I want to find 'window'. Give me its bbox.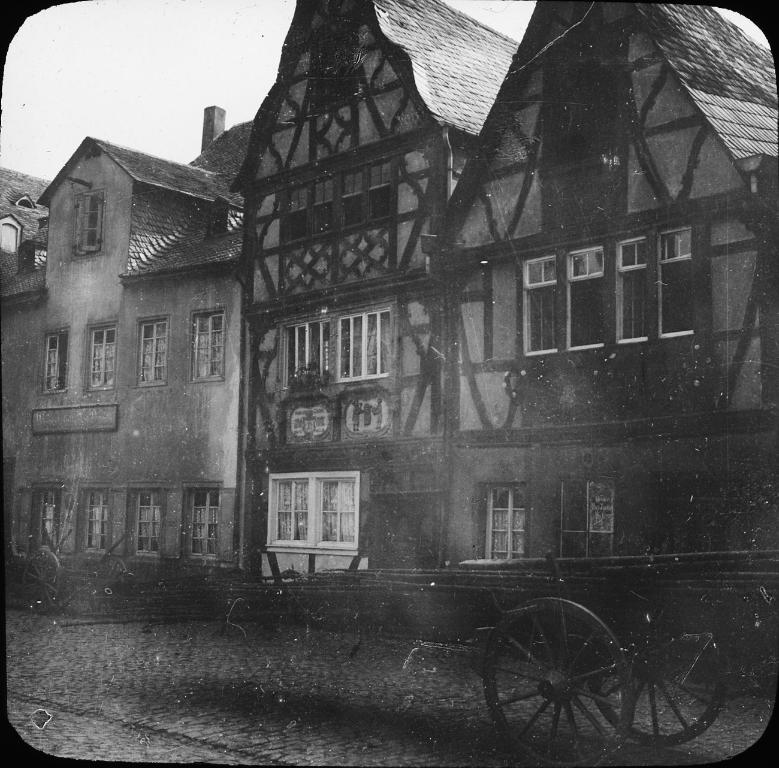
{"left": 80, "top": 487, "right": 122, "bottom": 552}.
